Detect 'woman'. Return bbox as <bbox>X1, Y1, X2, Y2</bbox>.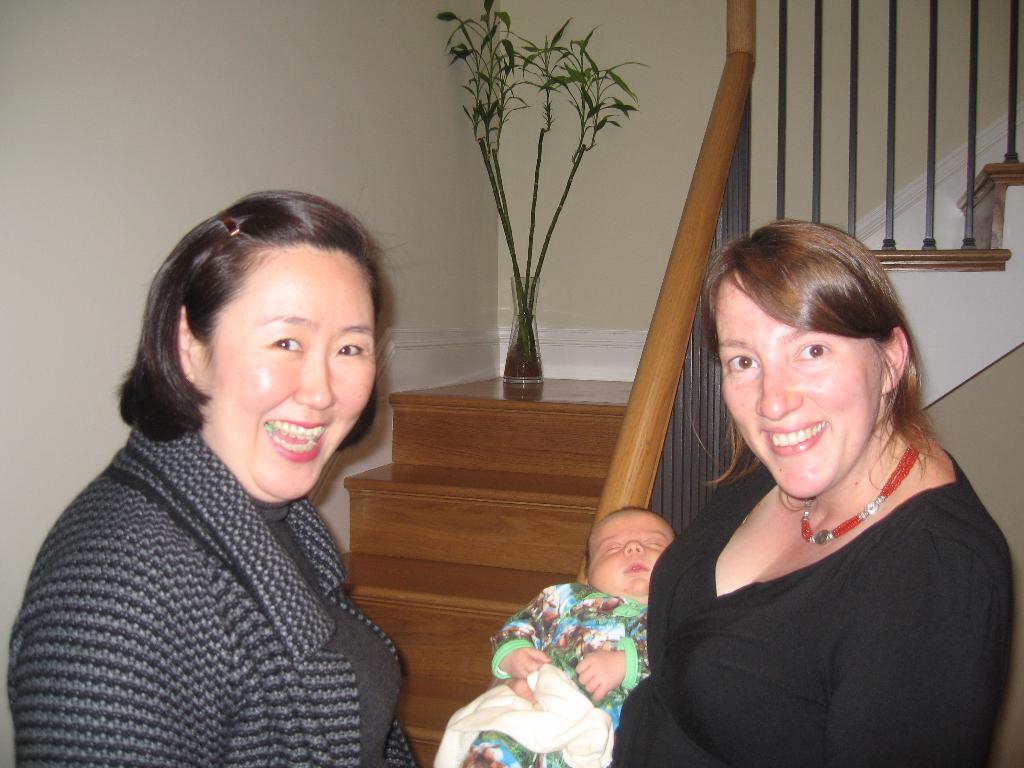
<bbox>3, 184, 422, 767</bbox>.
